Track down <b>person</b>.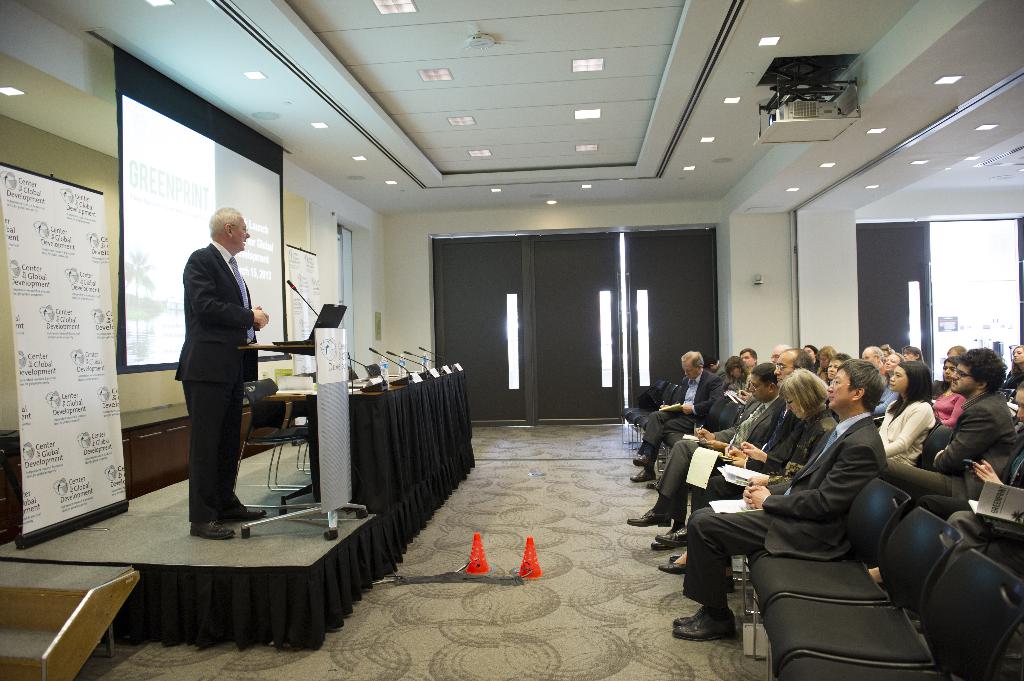
Tracked to [left=630, top=353, right=723, bottom=481].
